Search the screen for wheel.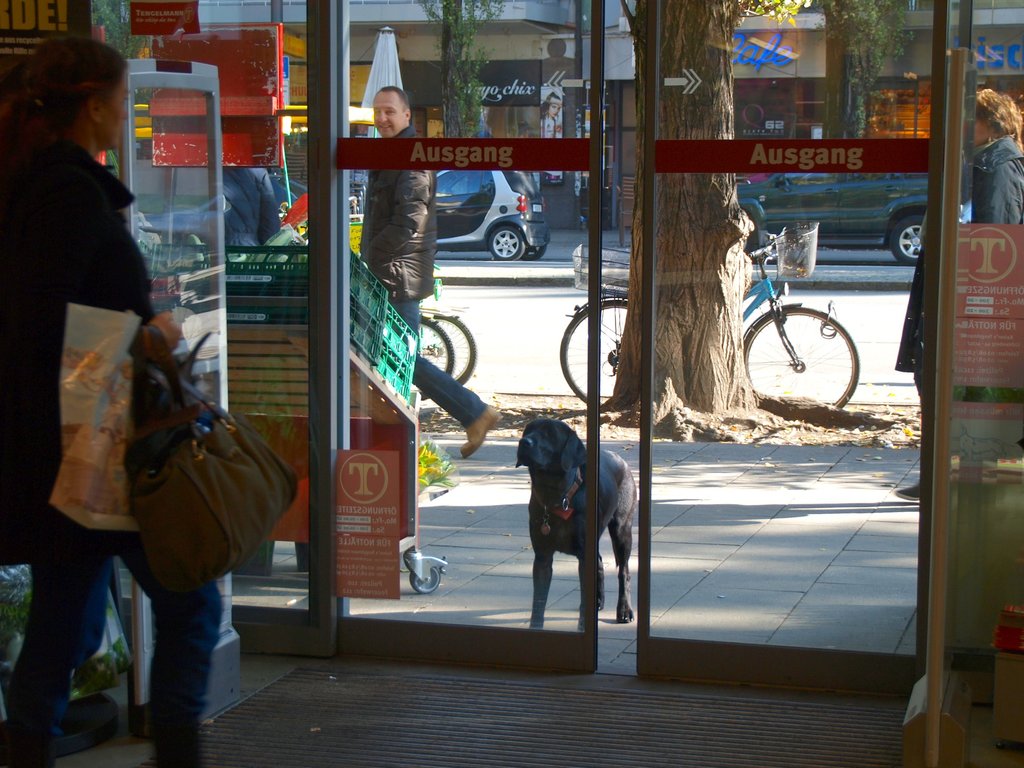
Found at [x1=560, y1=302, x2=630, y2=401].
